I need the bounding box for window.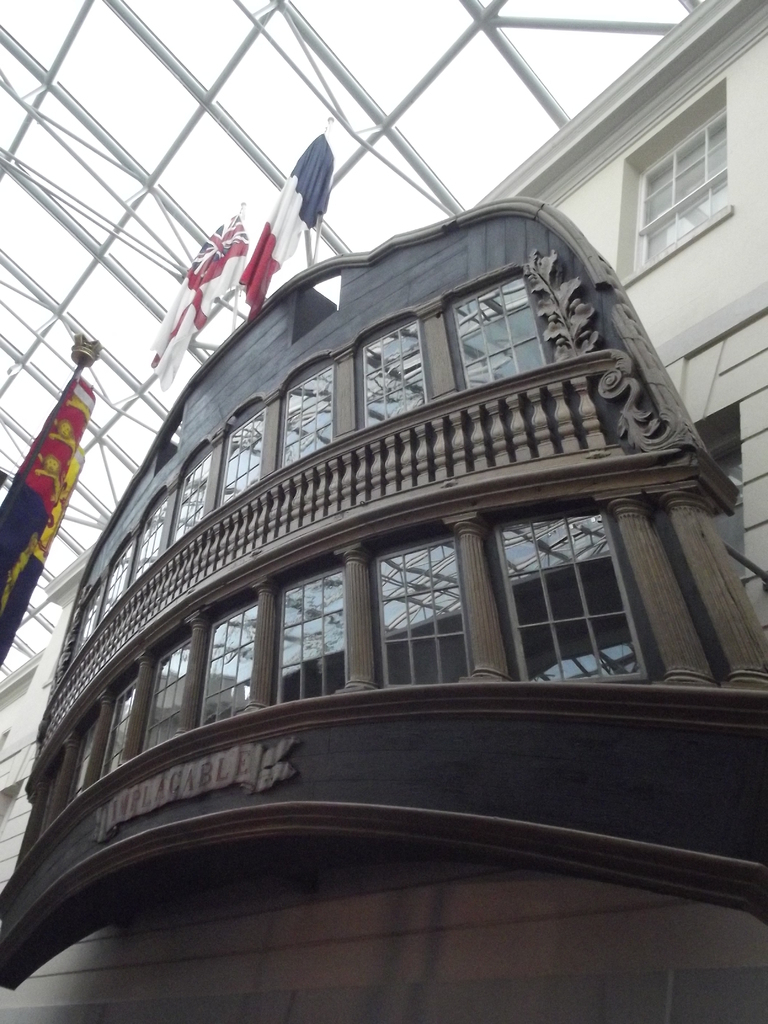
Here it is: 495,506,648,683.
